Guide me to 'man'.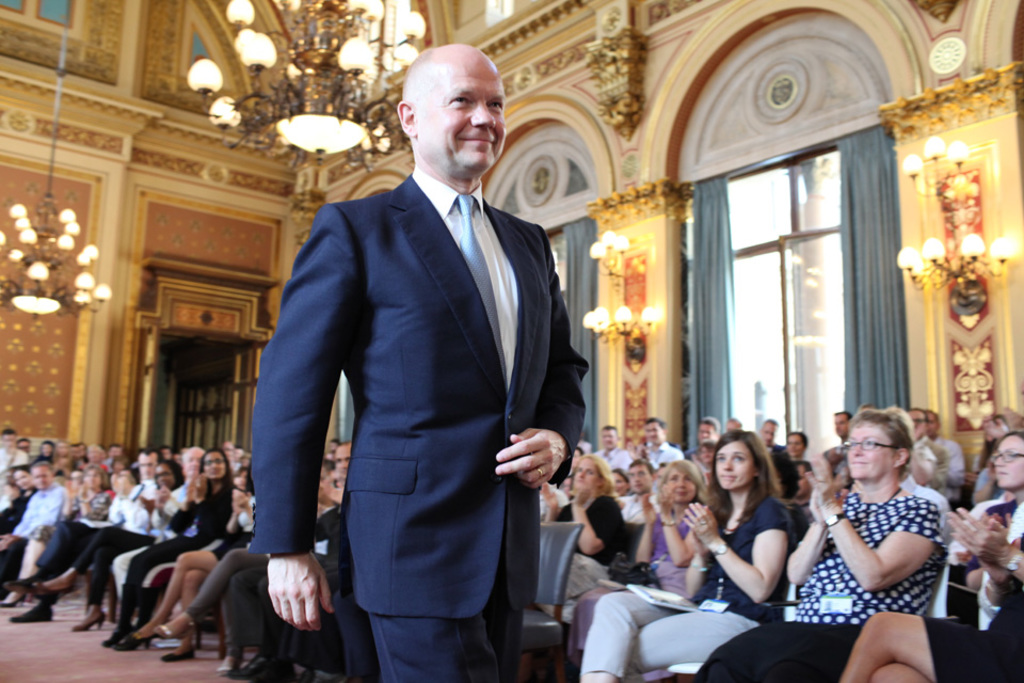
Guidance: 925/409/970/509.
